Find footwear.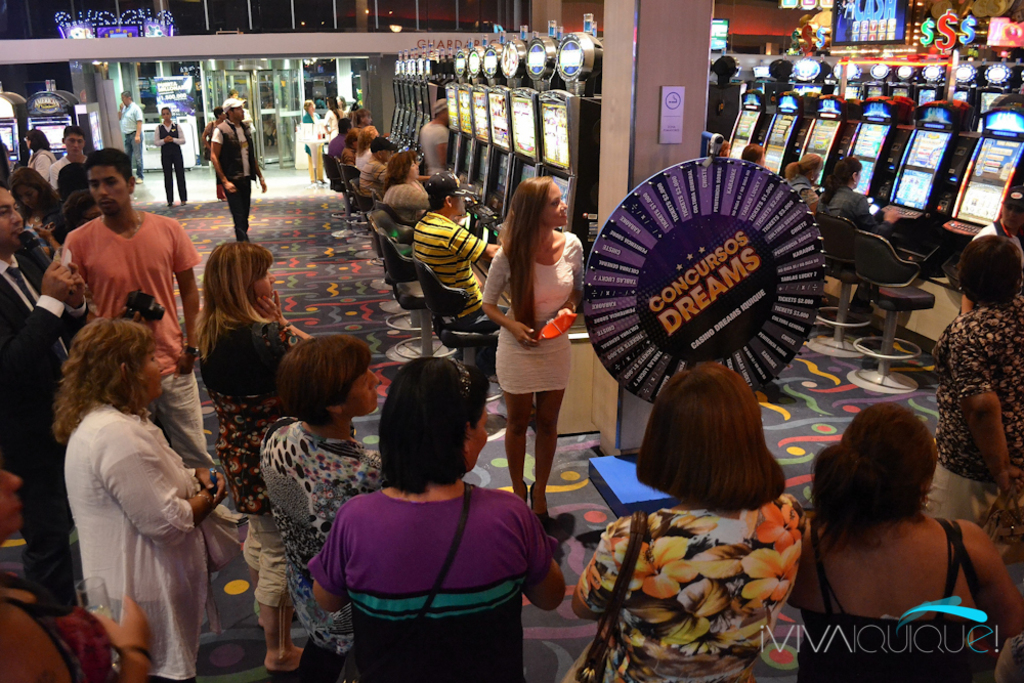
<bbox>262, 665, 305, 682</bbox>.
